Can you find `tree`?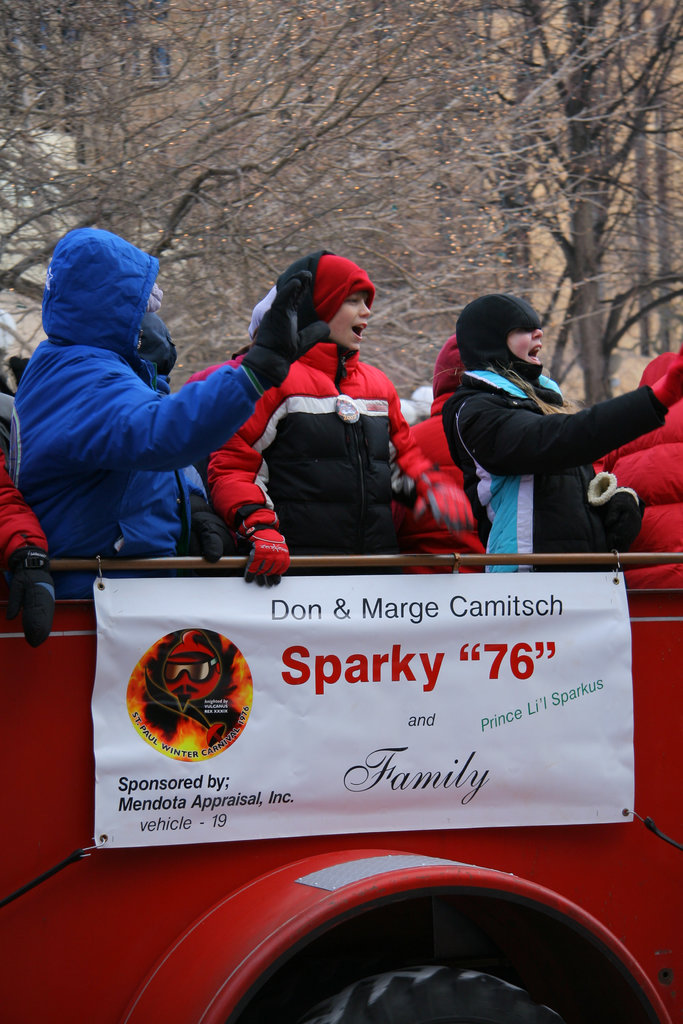
Yes, bounding box: rect(0, 0, 682, 415).
